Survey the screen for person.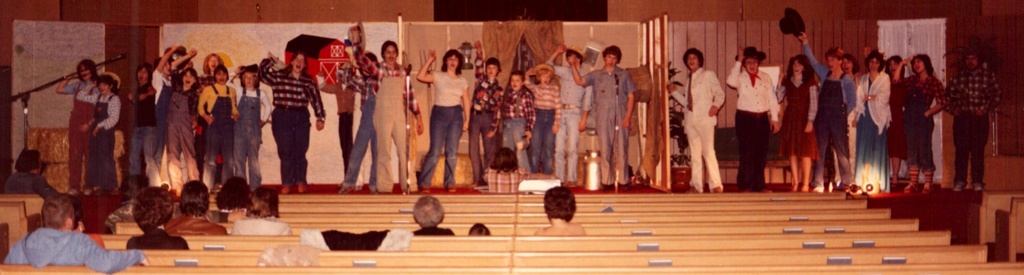
Survey found: 227:187:292:236.
